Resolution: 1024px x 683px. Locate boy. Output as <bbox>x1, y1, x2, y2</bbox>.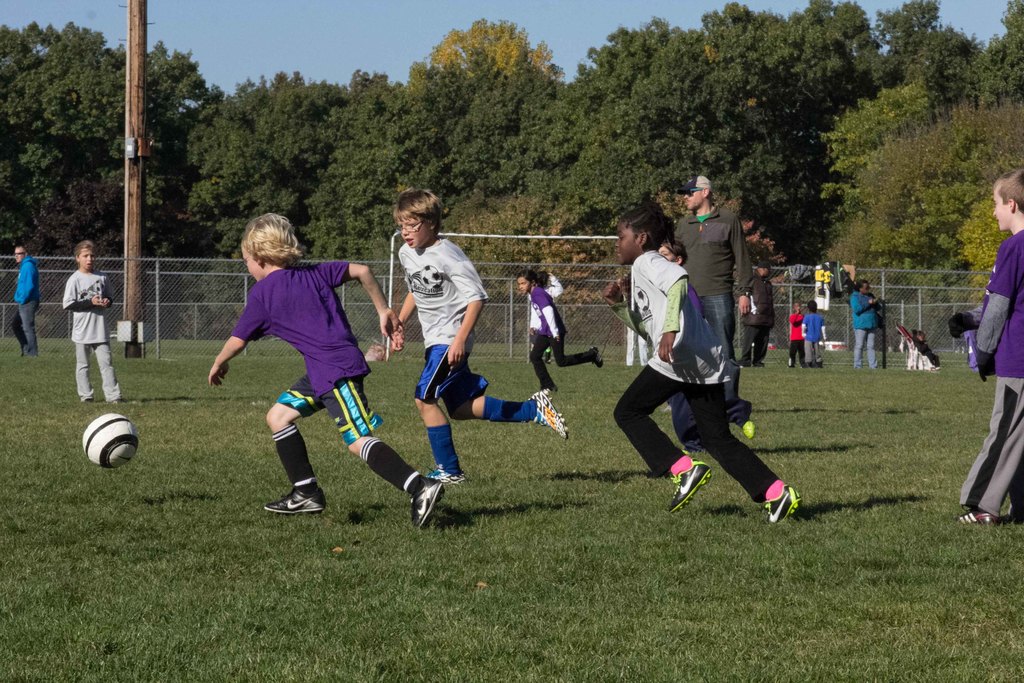
<bbox>796, 295, 826, 371</bbox>.
